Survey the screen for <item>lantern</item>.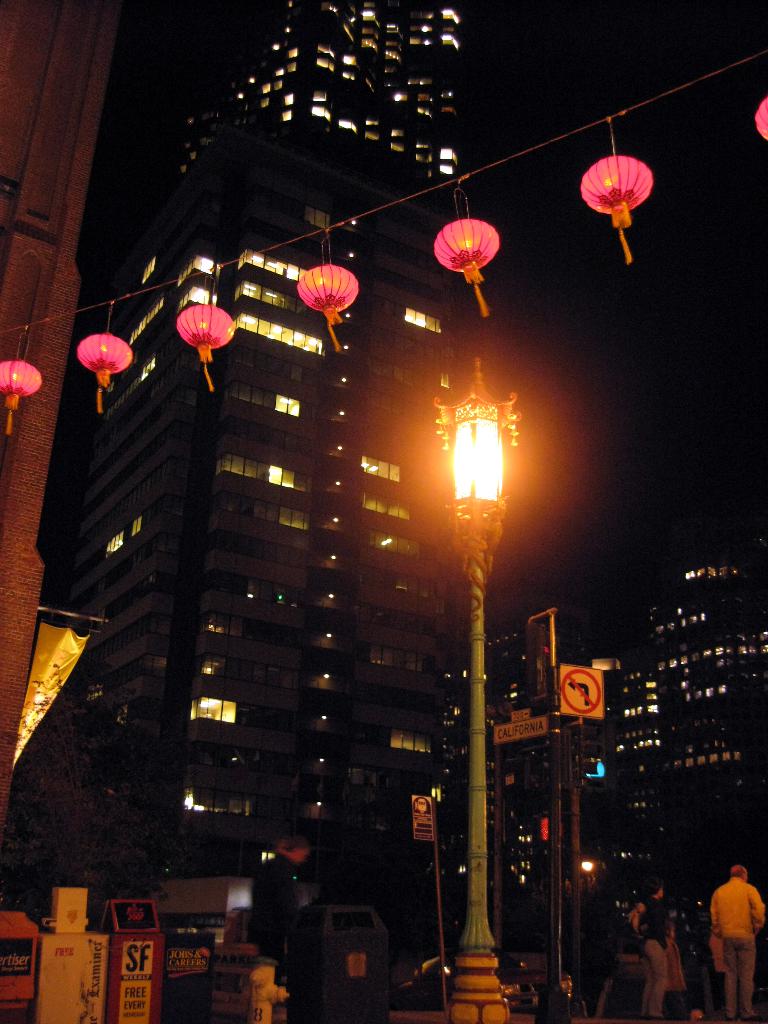
Survey found: {"left": 79, "top": 333, "right": 134, "bottom": 407}.
